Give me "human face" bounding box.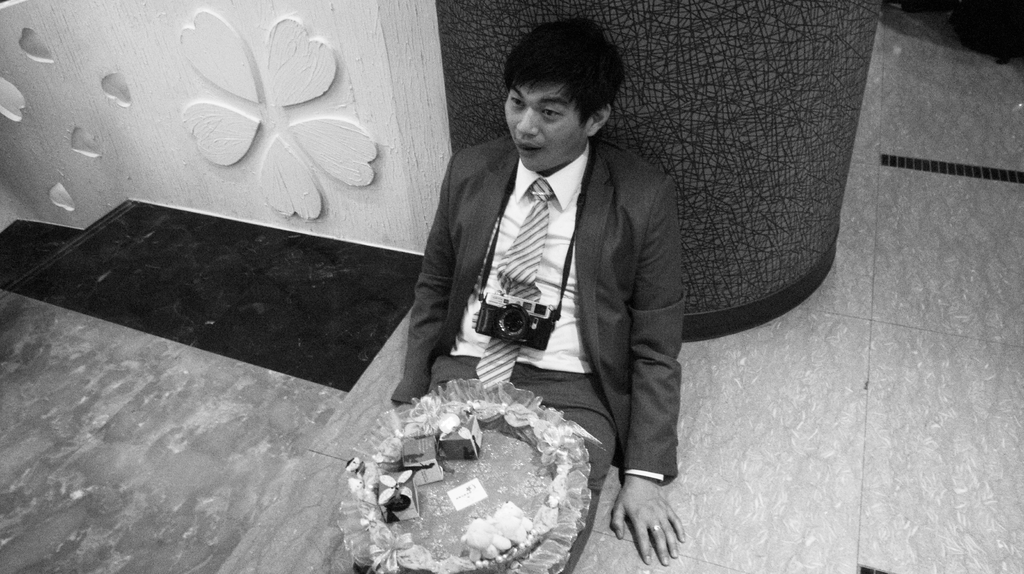
BBox(504, 83, 591, 170).
